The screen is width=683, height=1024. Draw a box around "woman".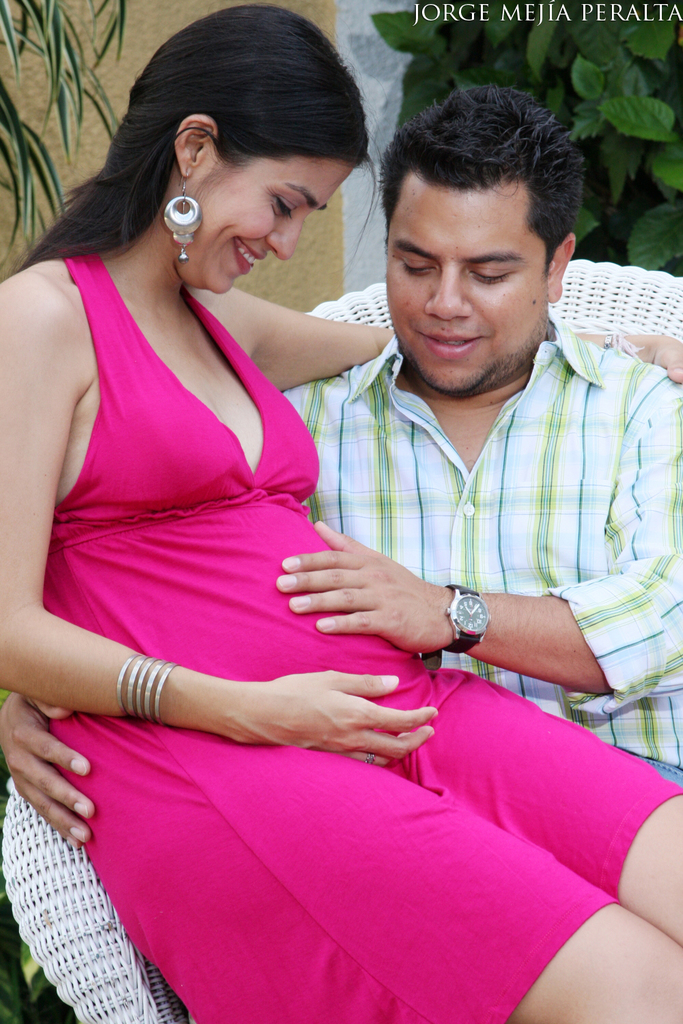
bbox=(0, 8, 682, 1023).
